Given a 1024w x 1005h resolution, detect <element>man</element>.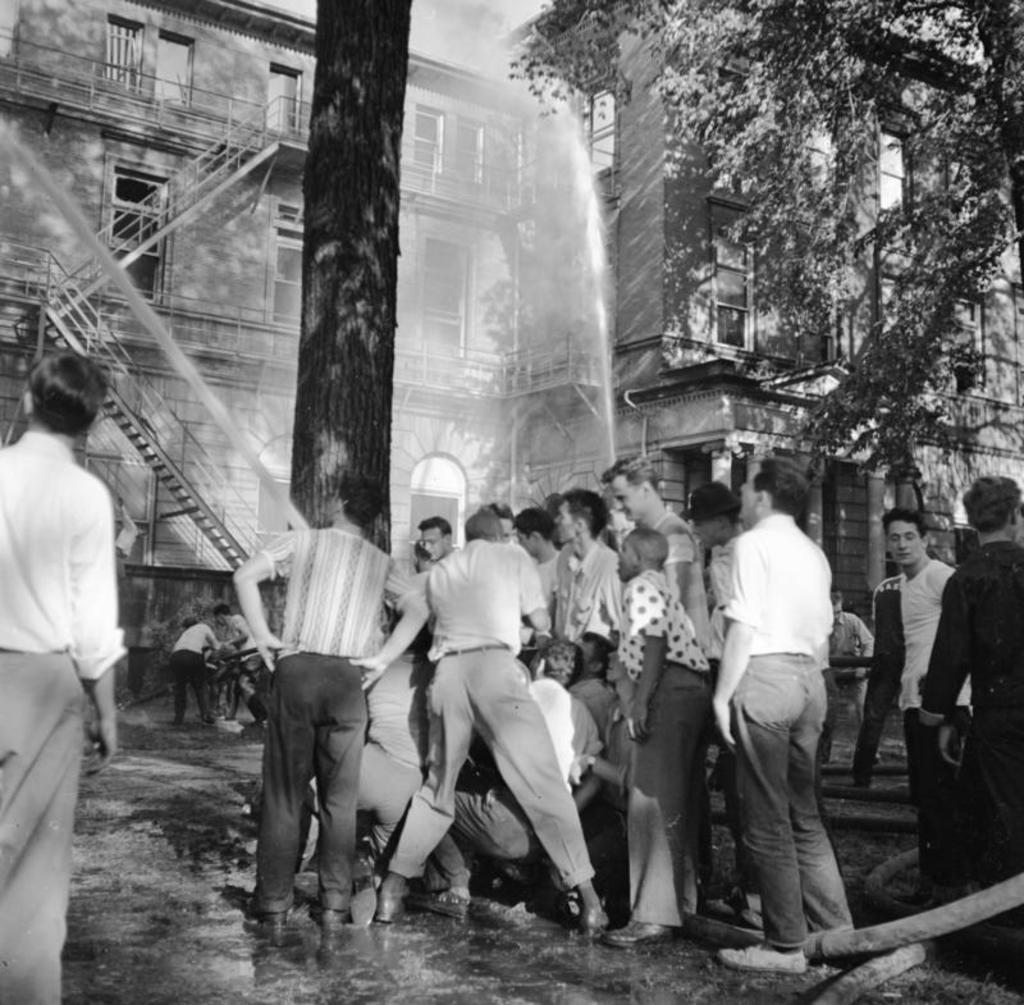
[495,507,515,540].
